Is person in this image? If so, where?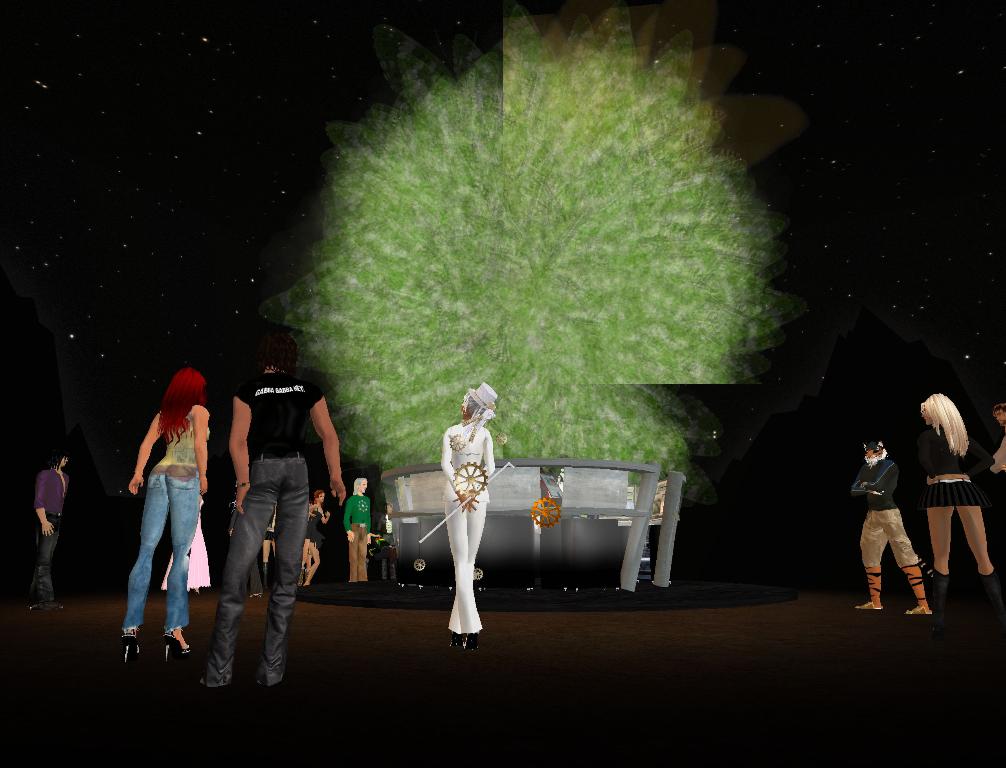
Yes, at 194:333:344:693.
